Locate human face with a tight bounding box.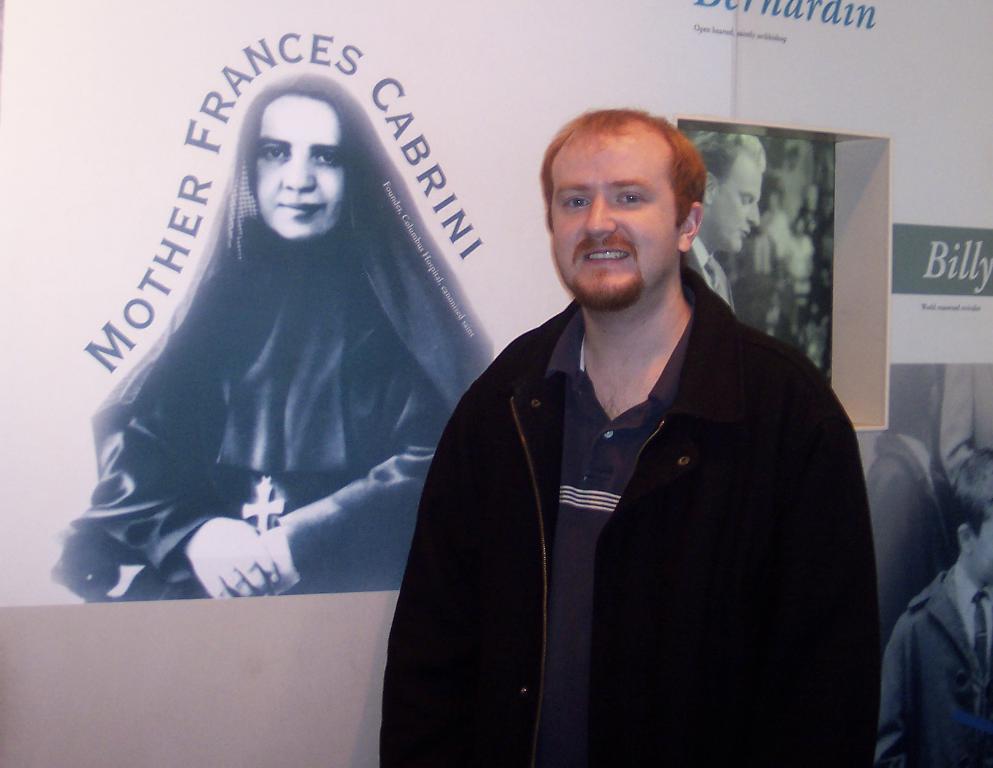
Rect(256, 93, 348, 240).
